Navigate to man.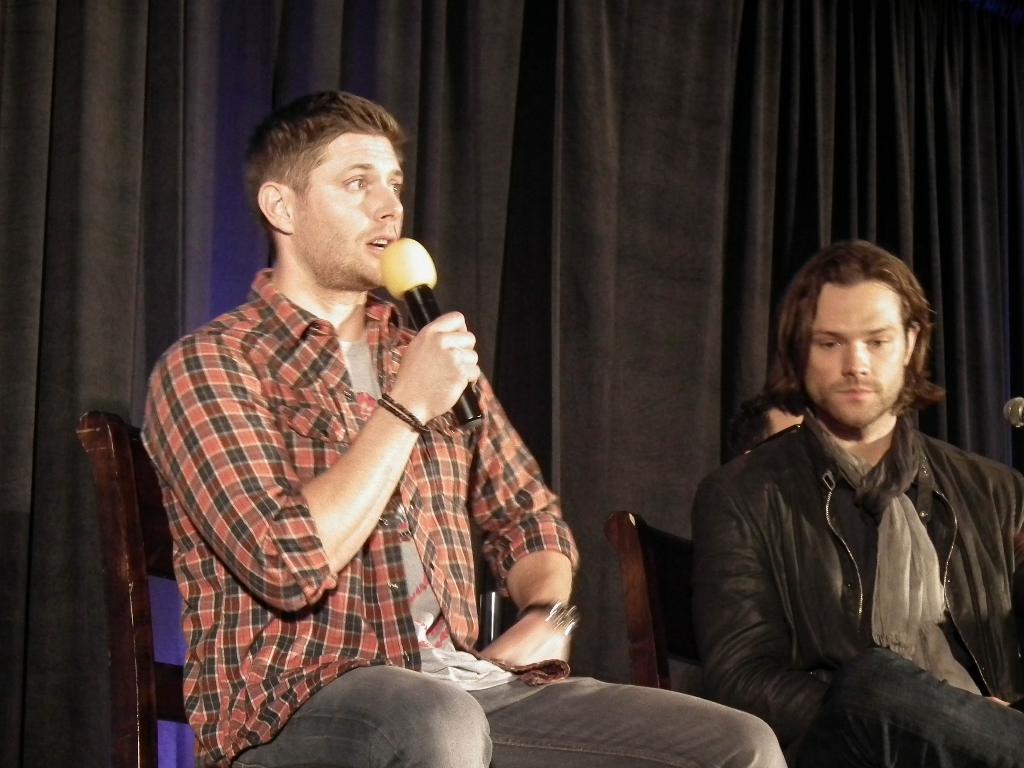
Navigation target: (left=728, top=388, right=817, bottom=459).
